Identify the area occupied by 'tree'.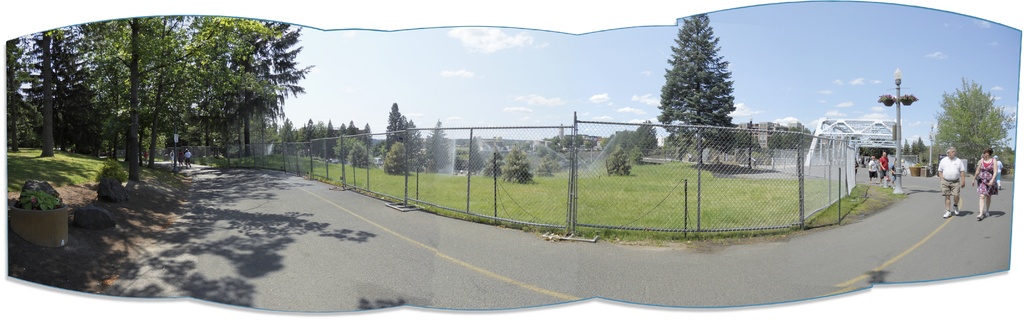
Area: 932,77,1012,172.
